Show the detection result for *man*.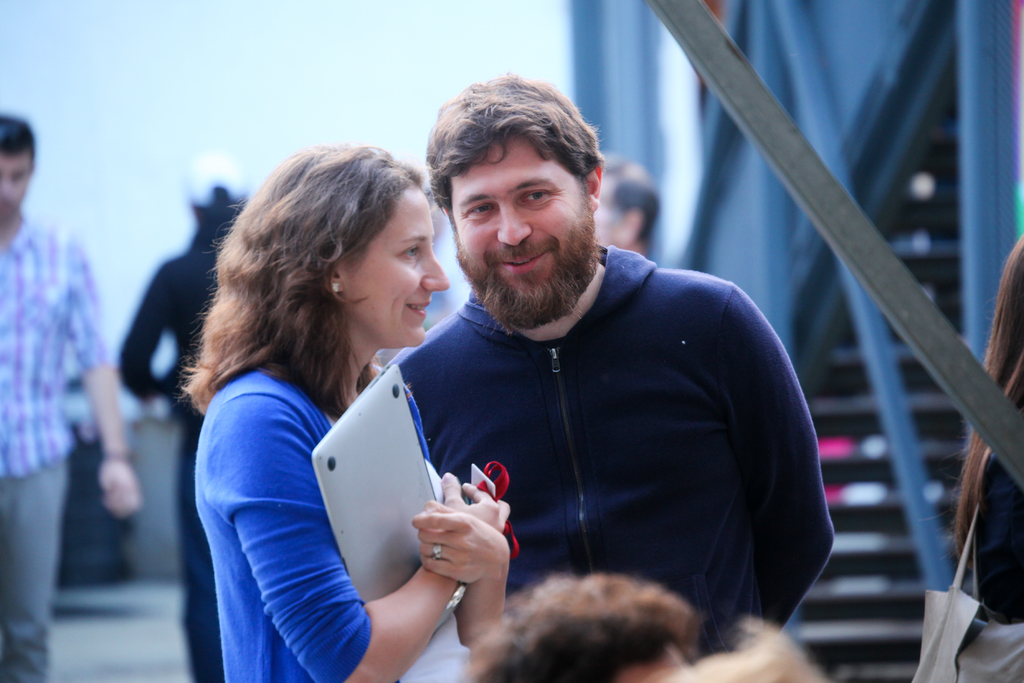
(x1=113, y1=147, x2=253, y2=682).
